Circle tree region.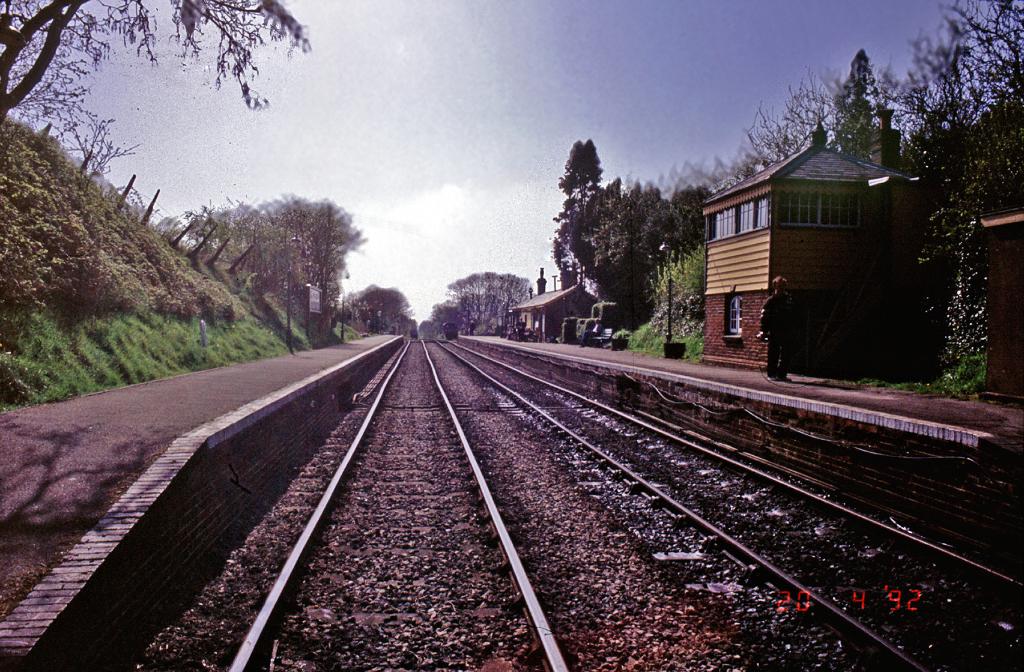
Region: bbox=[0, 0, 310, 127].
